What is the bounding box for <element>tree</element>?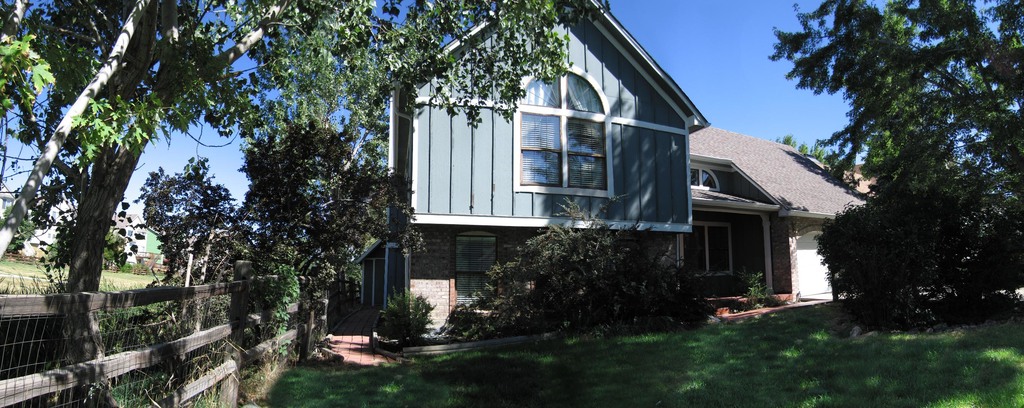
(x1=763, y1=0, x2=1023, y2=325).
